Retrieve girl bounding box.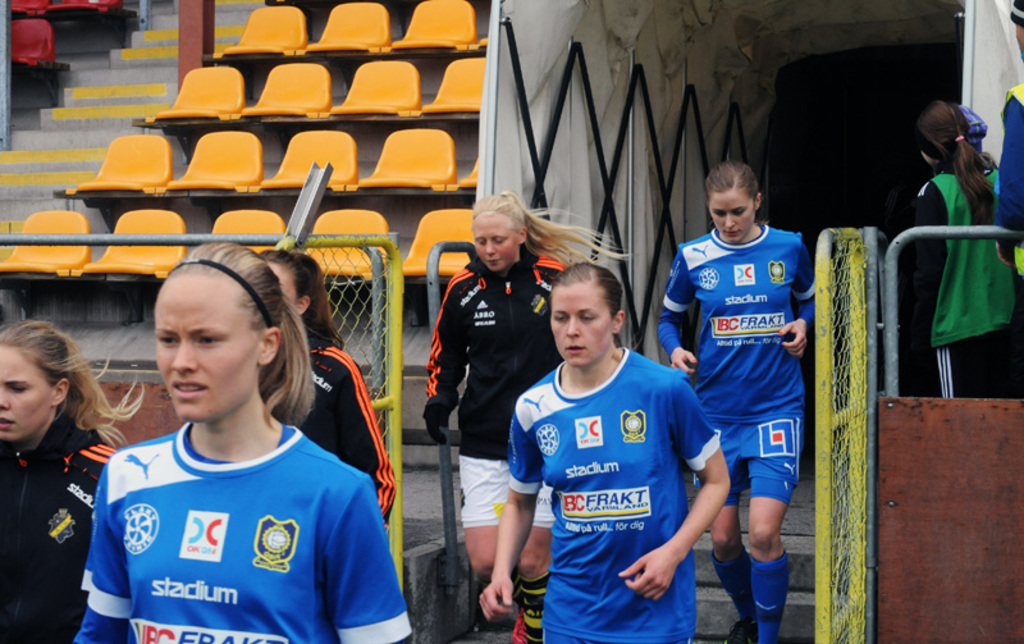
Bounding box: region(1, 323, 145, 643).
